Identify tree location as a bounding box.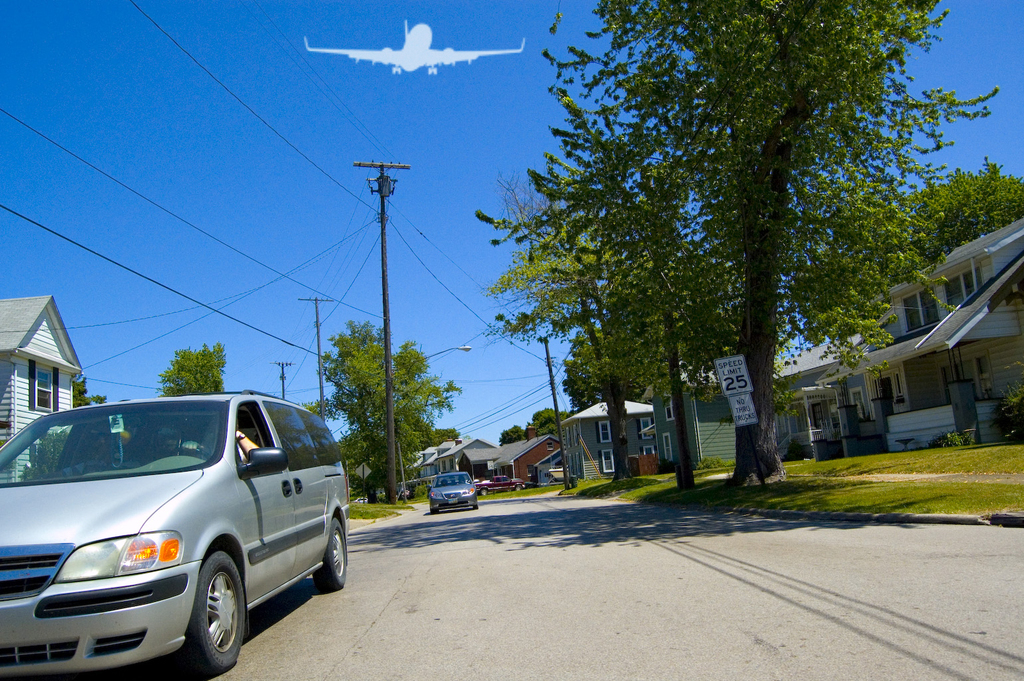
{"x1": 80, "y1": 390, "x2": 108, "y2": 409}.
